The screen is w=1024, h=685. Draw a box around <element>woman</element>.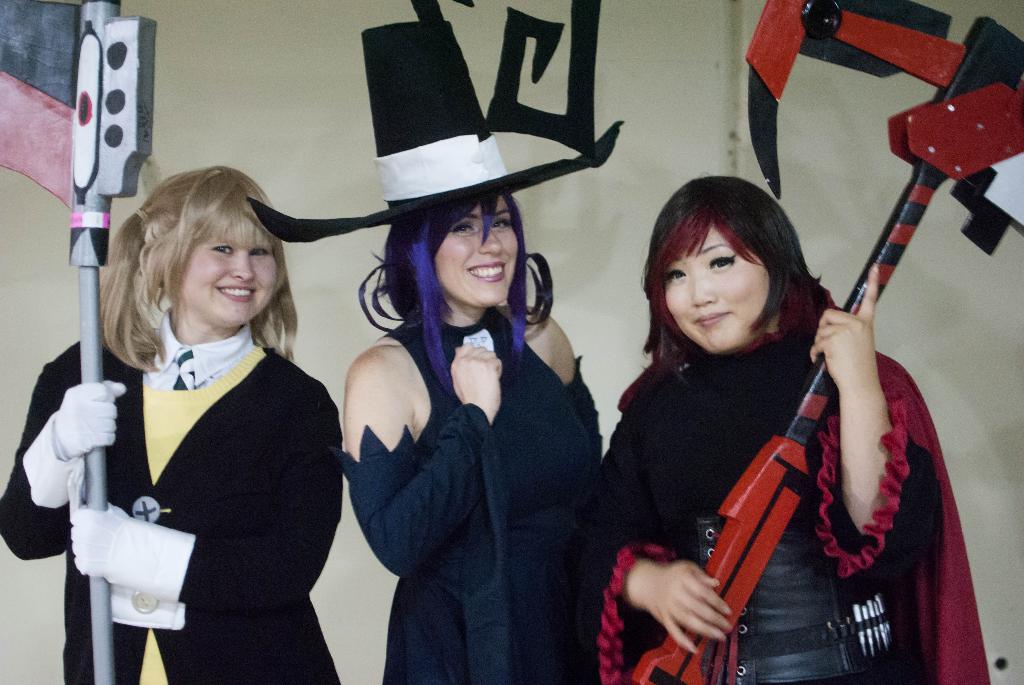
locate(68, 138, 331, 684).
